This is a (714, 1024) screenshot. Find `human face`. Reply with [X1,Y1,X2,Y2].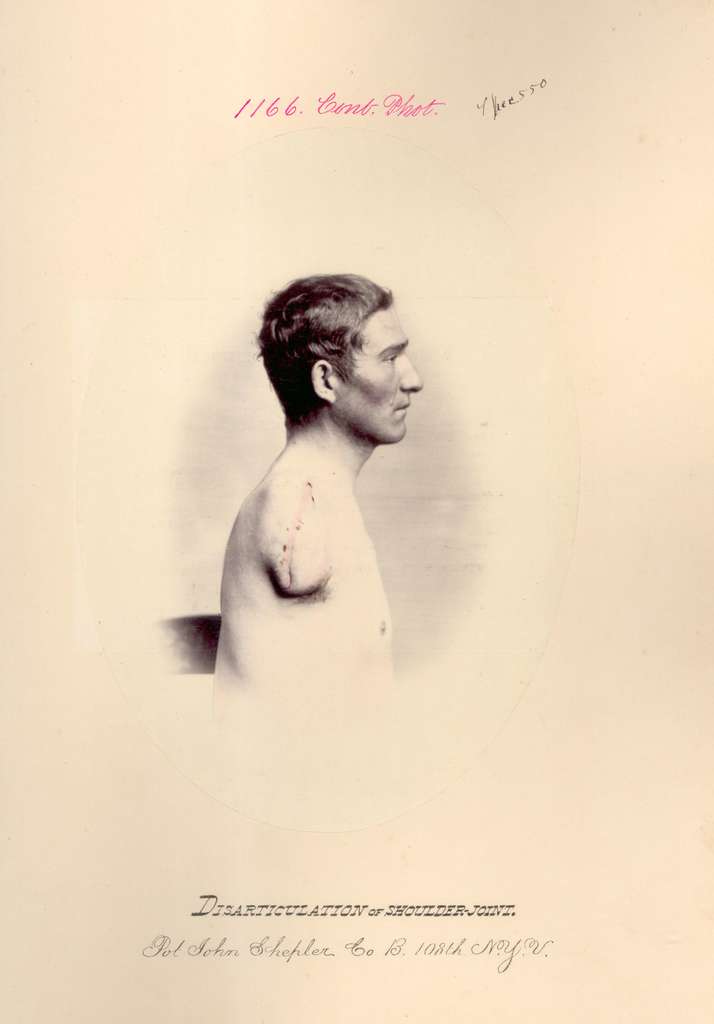
[332,301,423,443].
